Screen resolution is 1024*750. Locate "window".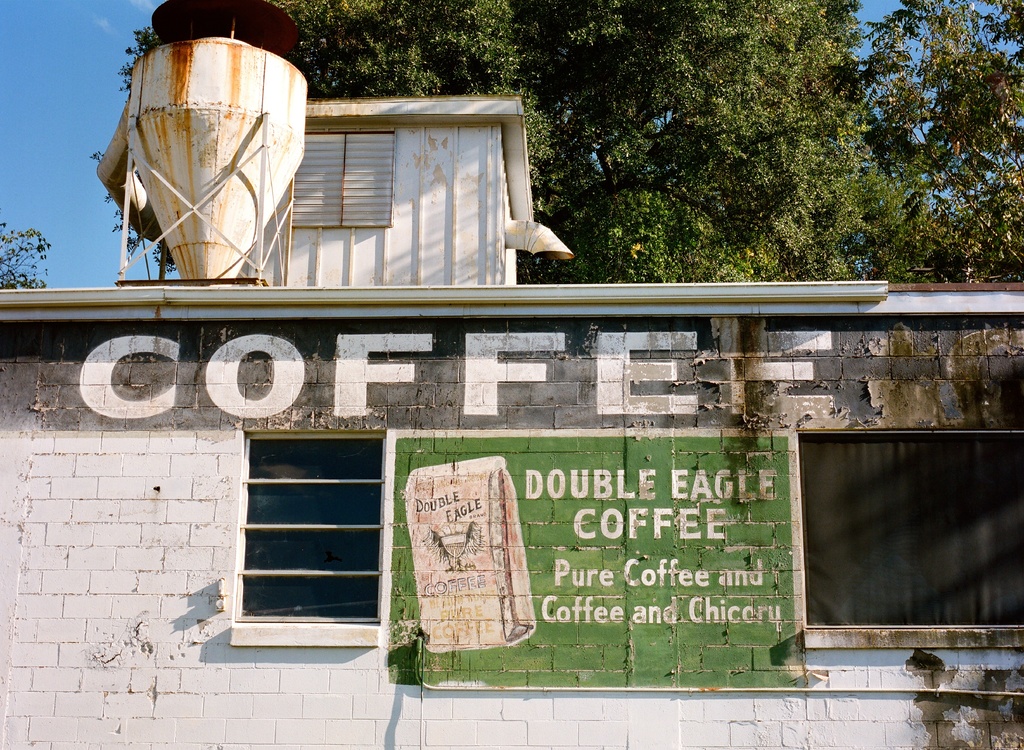
235:433:381:630.
